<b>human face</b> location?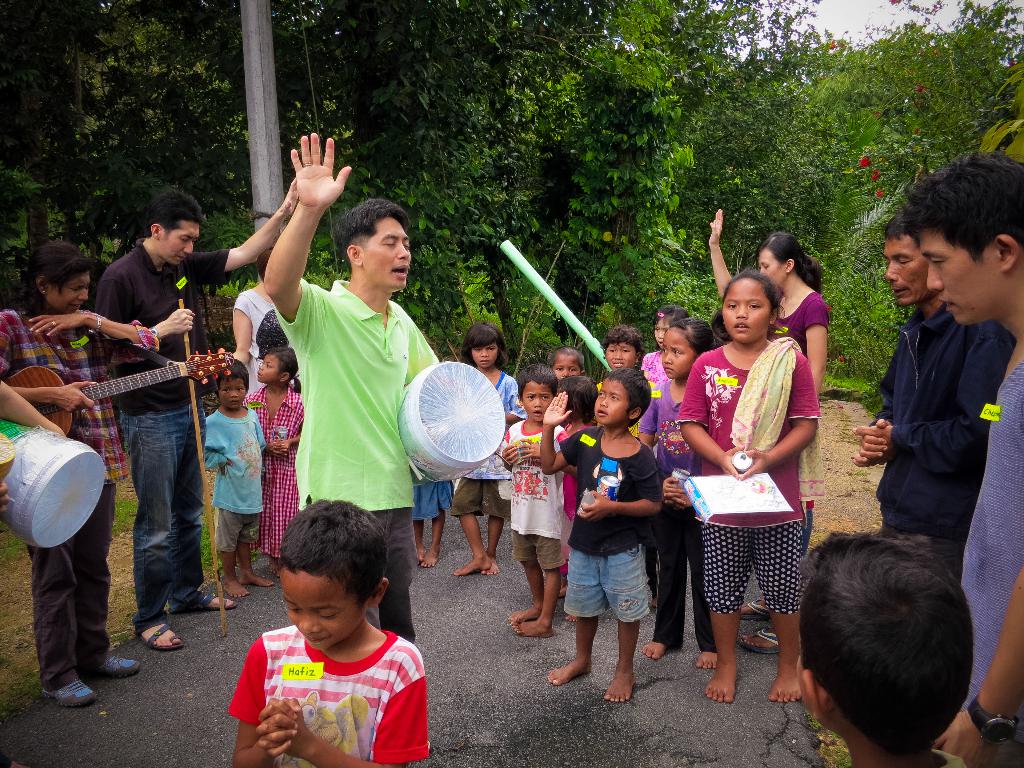
detection(550, 358, 577, 379)
